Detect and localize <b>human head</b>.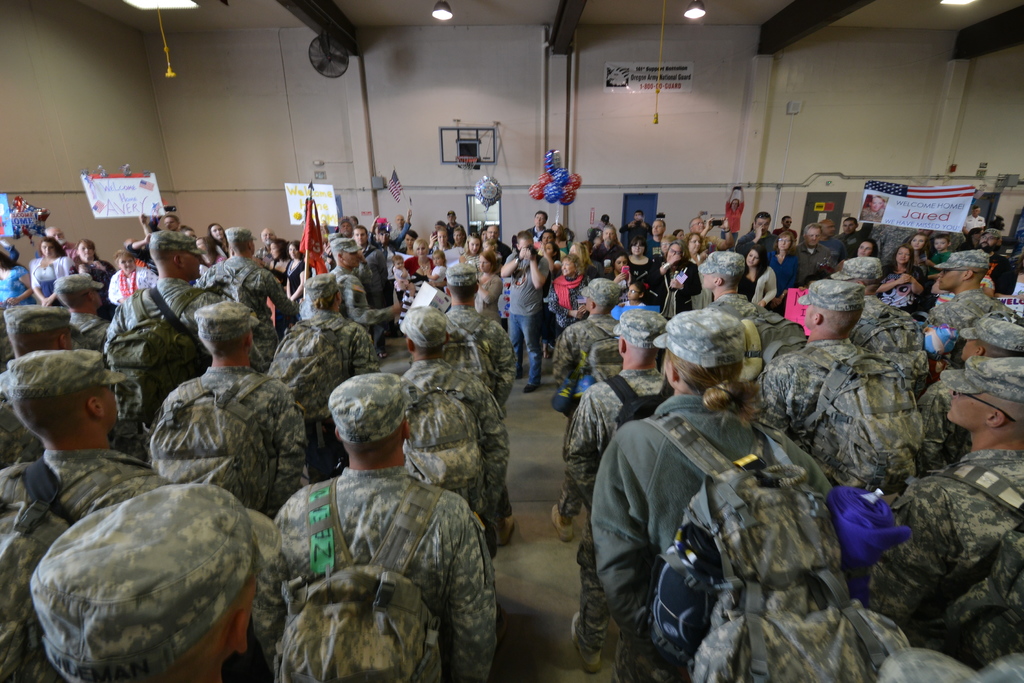
Localized at 634,211,644,226.
